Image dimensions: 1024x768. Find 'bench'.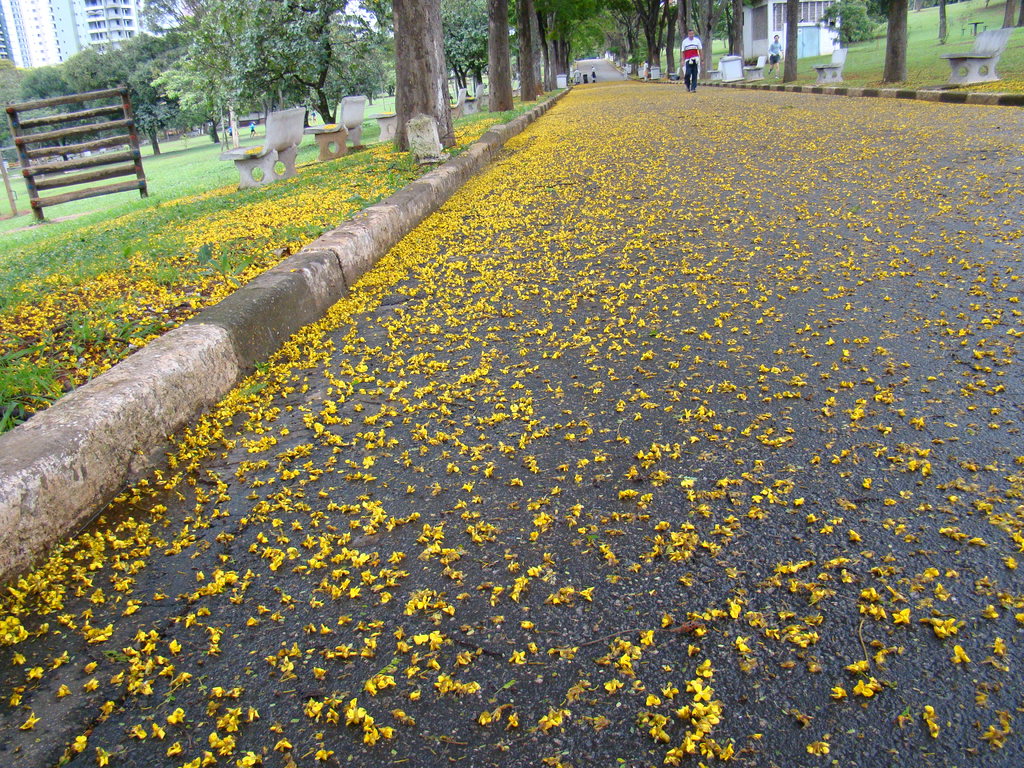
Rect(810, 44, 850, 84).
